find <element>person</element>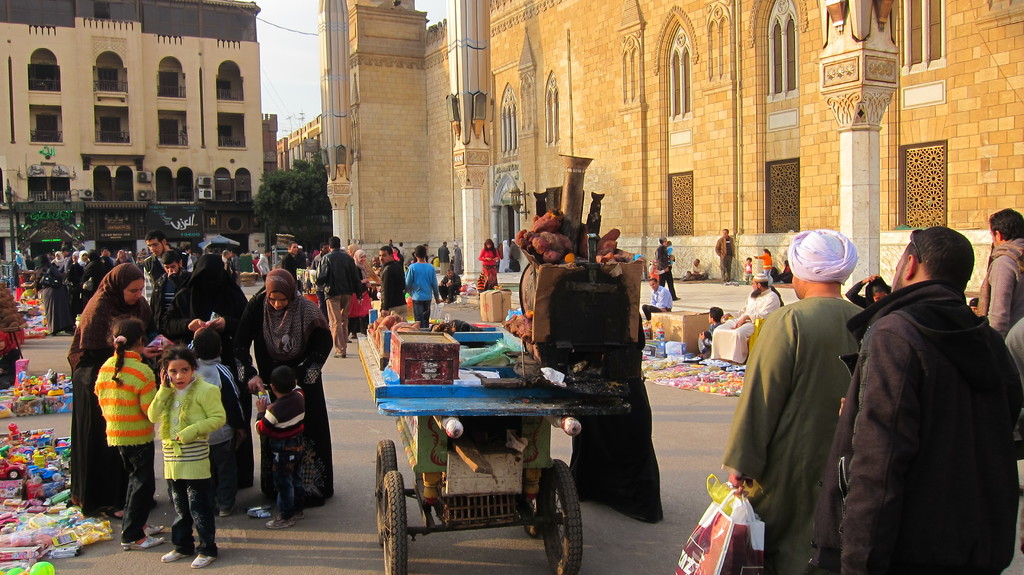
rect(651, 236, 683, 302)
